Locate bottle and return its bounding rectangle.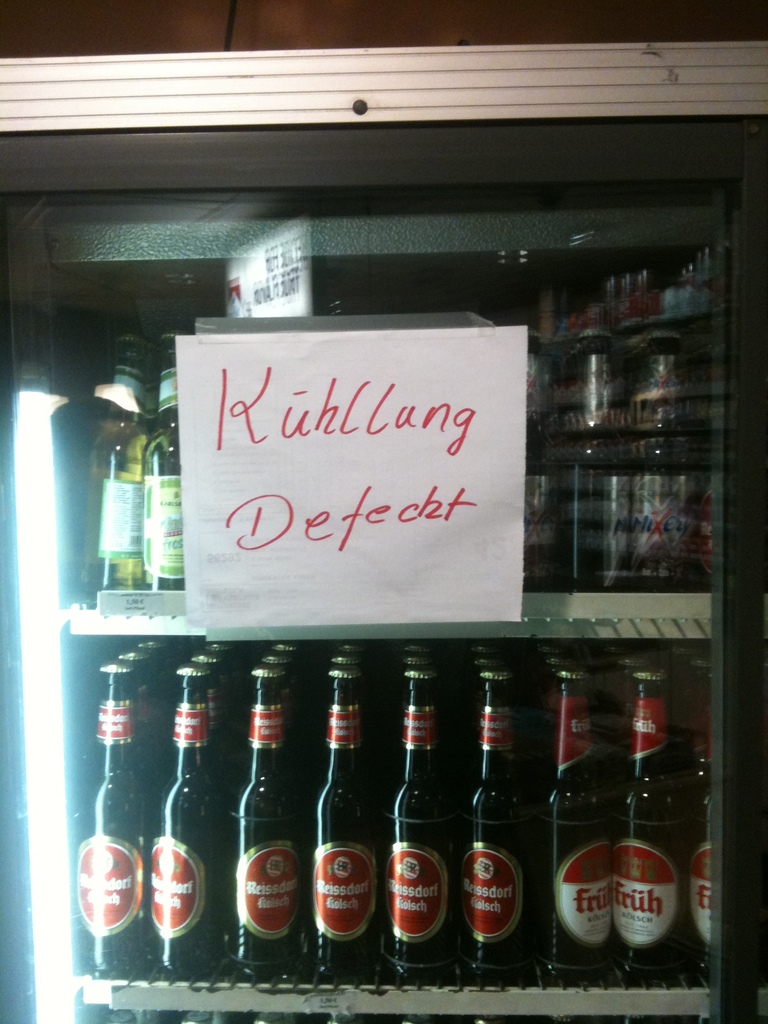
bbox=(540, 673, 618, 968).
